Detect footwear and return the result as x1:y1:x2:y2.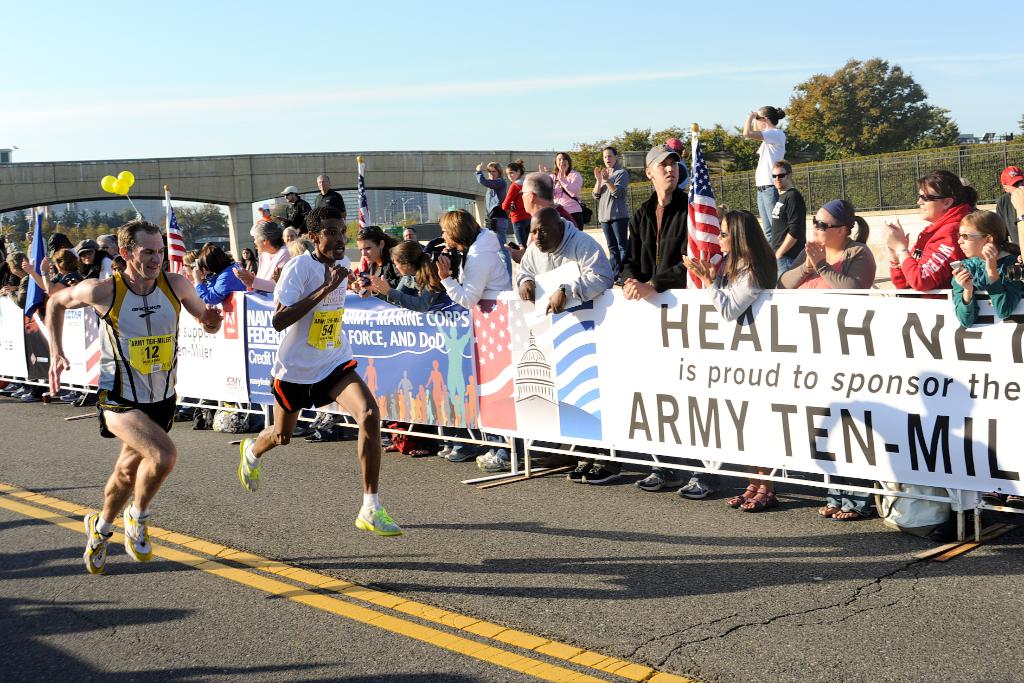
635:470:686:496.
